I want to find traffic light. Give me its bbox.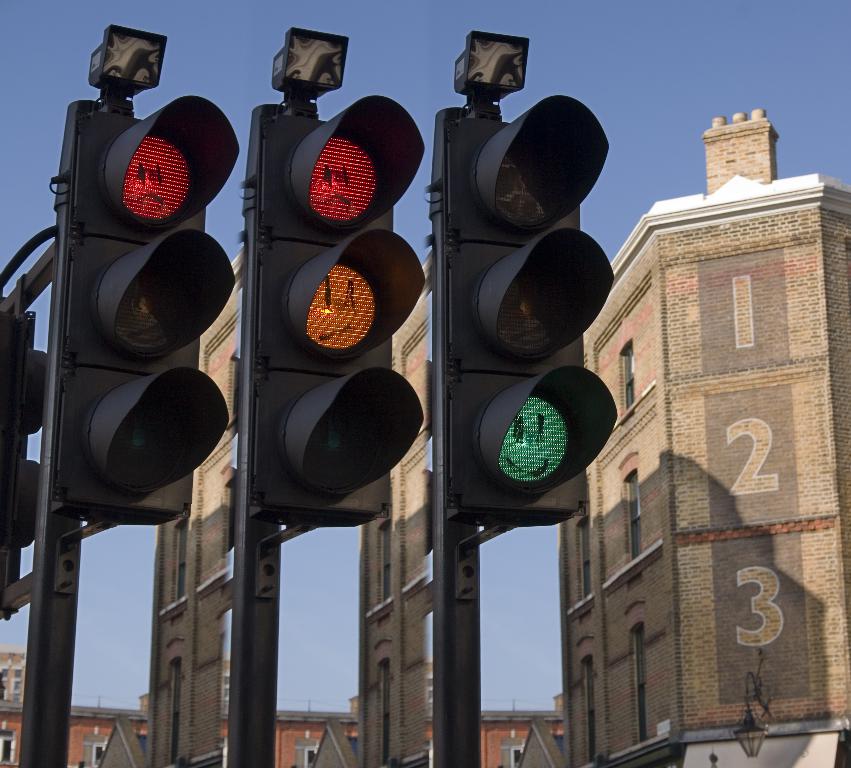
446, 94, 618, 530.
